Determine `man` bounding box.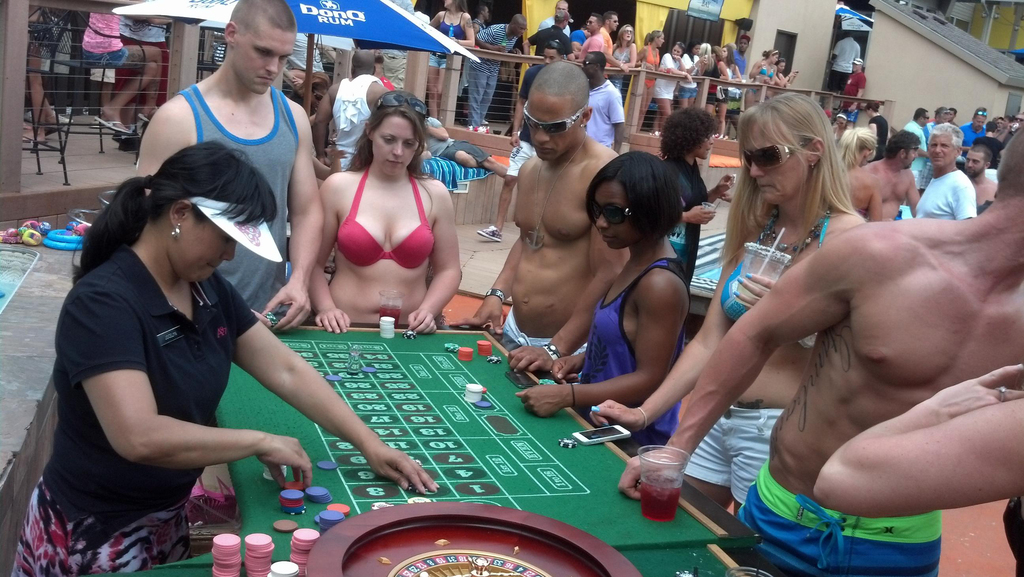
Determined: BBox(1001, 113, 1023, 145).
